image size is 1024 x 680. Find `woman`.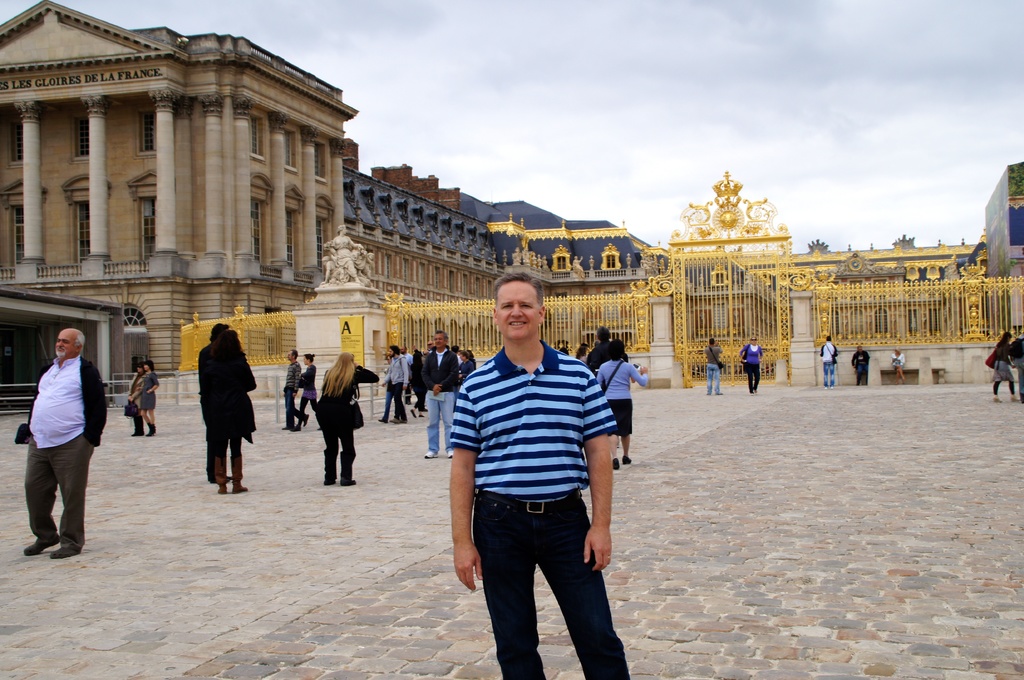
992,332,1021,404.
